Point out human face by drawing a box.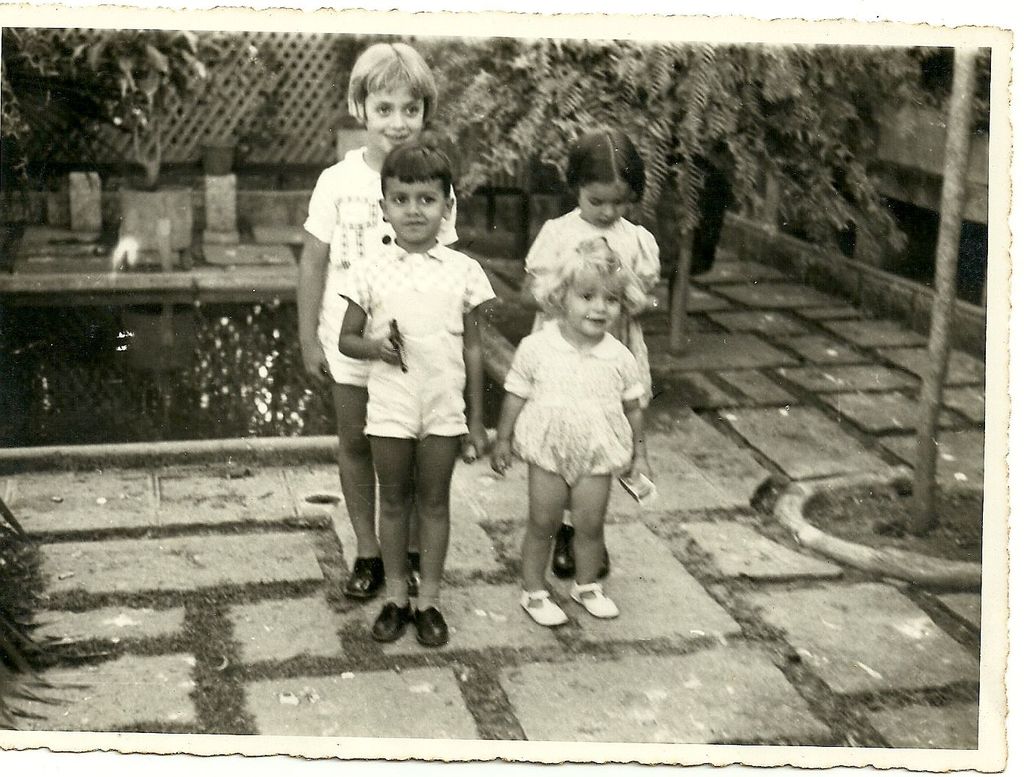
bbox(383, 178, 450, 252).
